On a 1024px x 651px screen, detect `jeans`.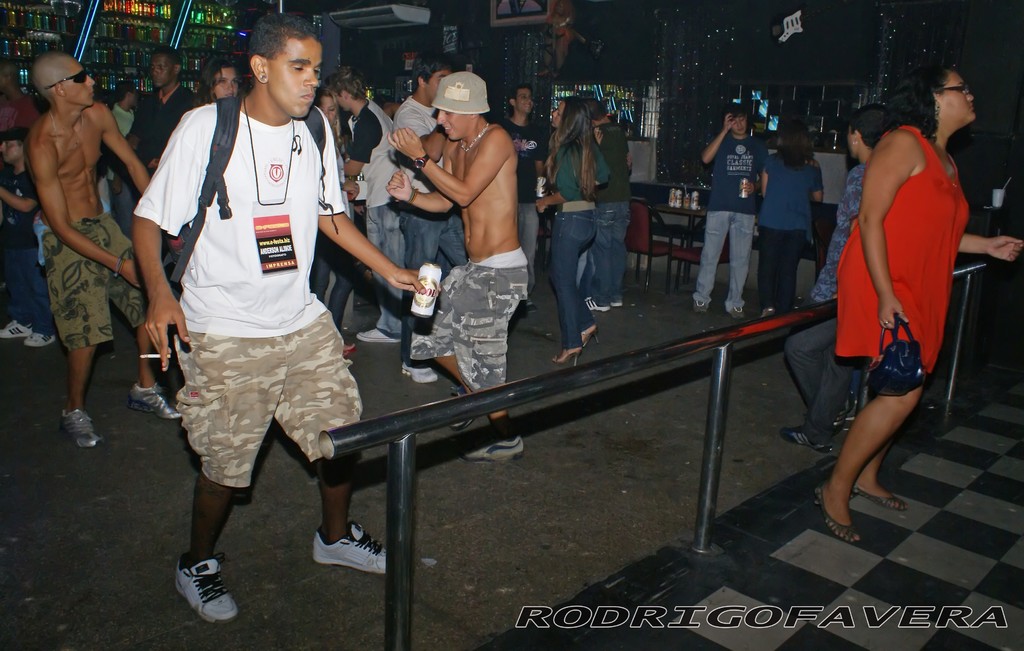
<region>367, 204, 396, 339</region>.
